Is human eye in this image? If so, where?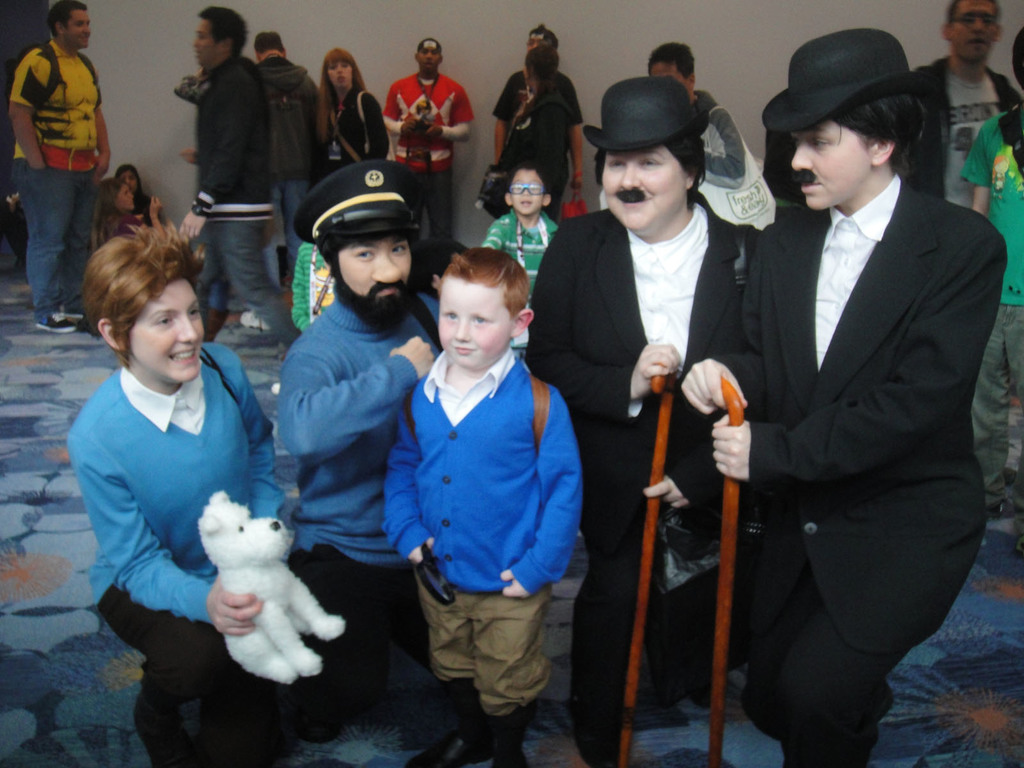
Yes, at region(154, 316, 177, 327).
